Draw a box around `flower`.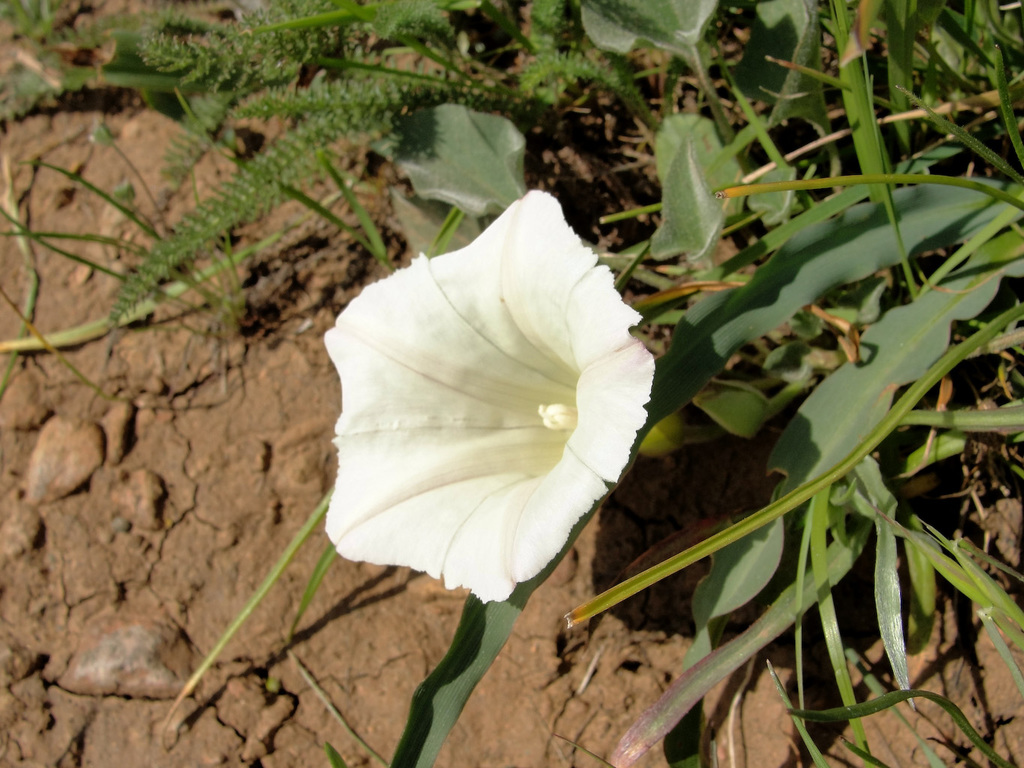
[x1=321, y1=190, x2=661, y2=629].
